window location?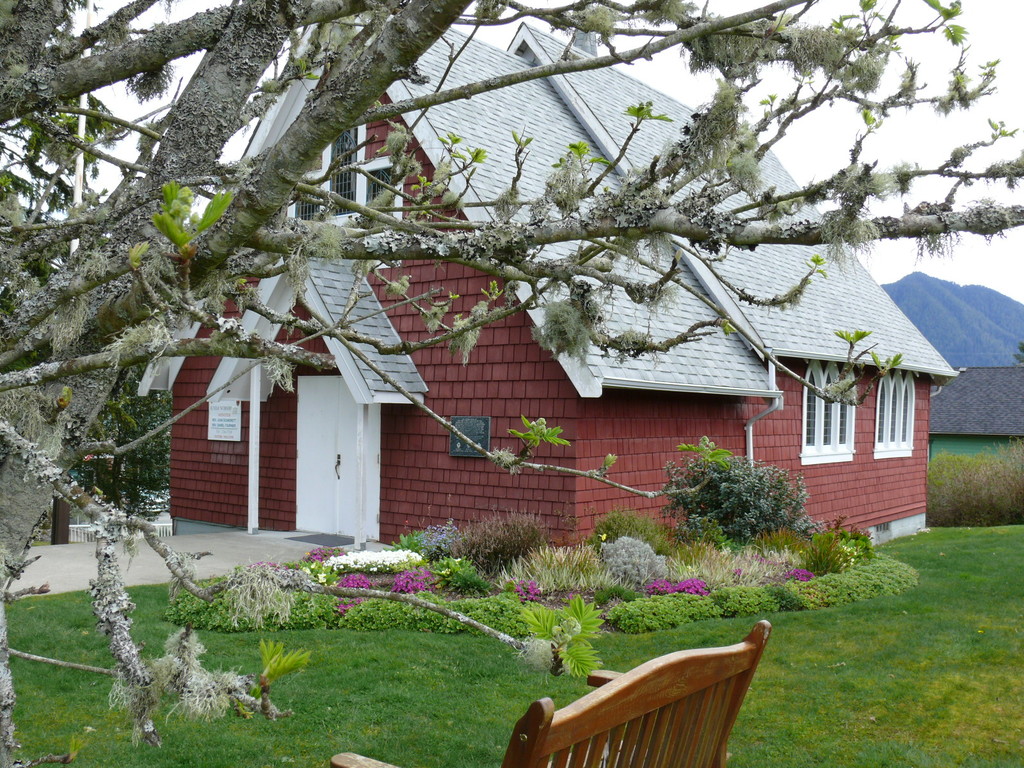
(left=874, top=372, right=919, bottom=460)
